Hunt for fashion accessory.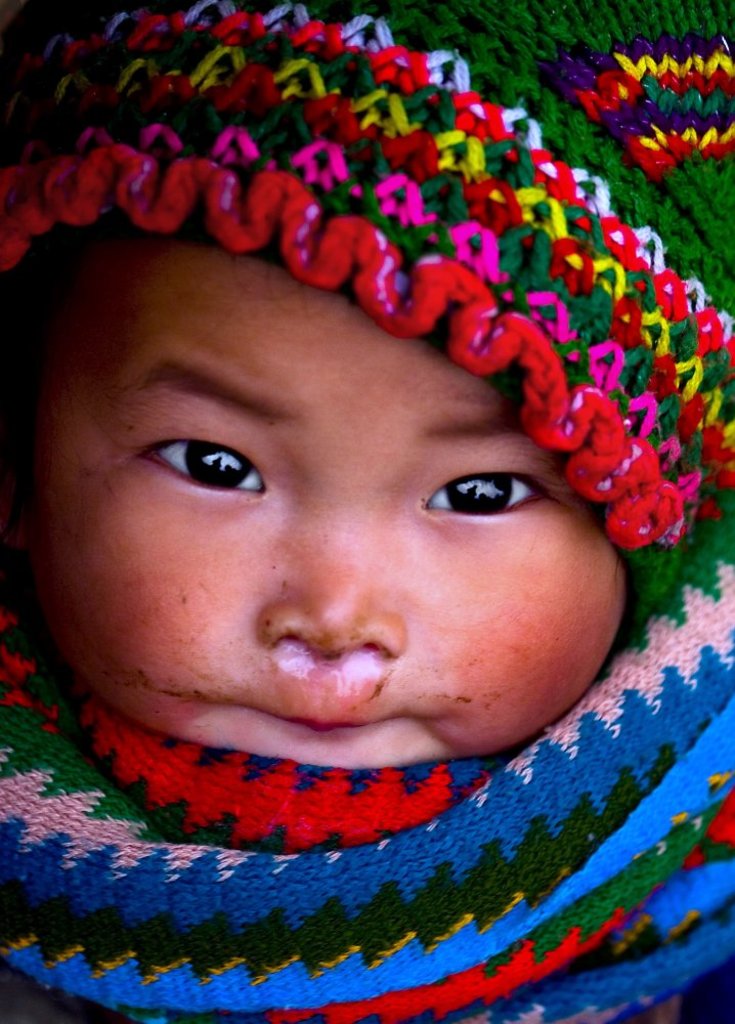
Hunted down at 0/529/734/1023.
